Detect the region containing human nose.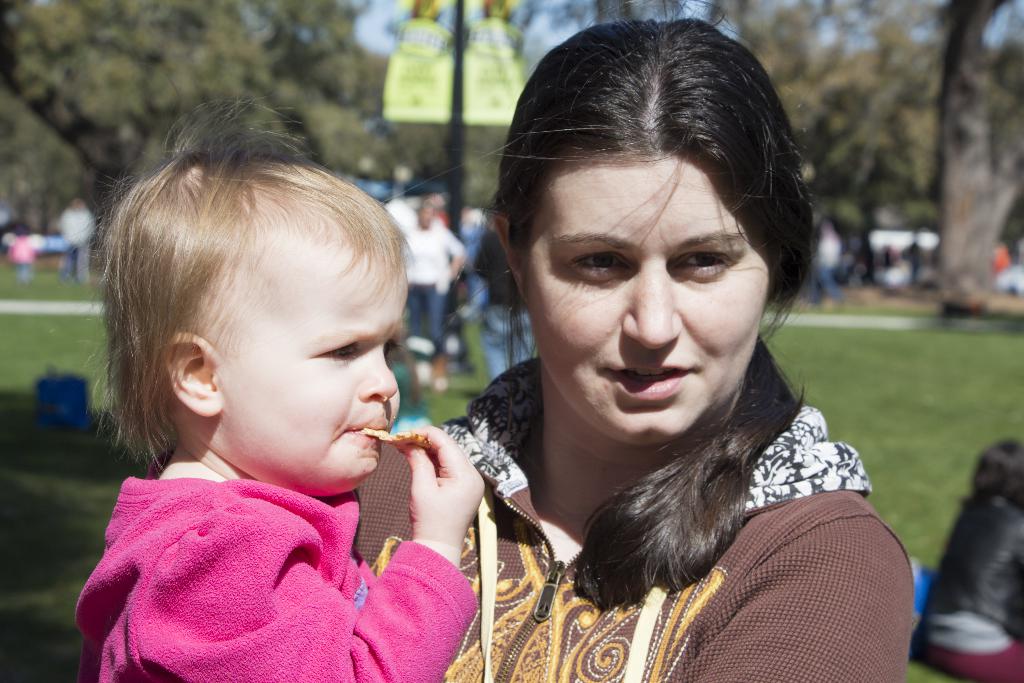
<region>625, 270, 690, 350</region>.
